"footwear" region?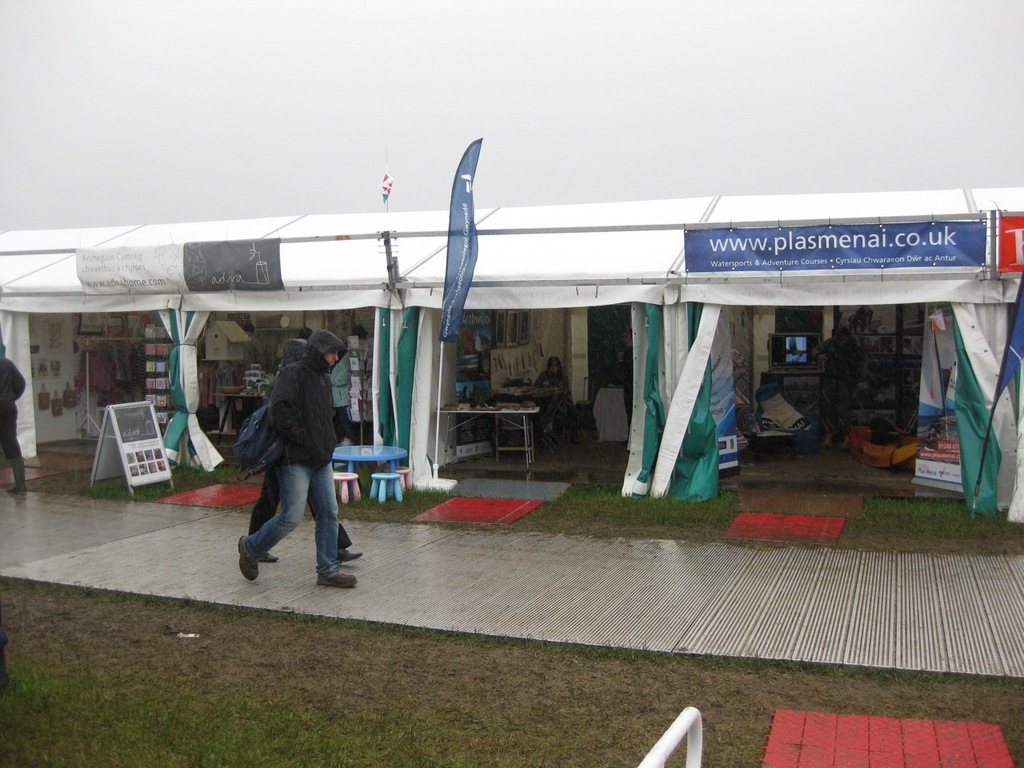
{"left": 236, "top": 534, "right": 260, "bottom": 582}
